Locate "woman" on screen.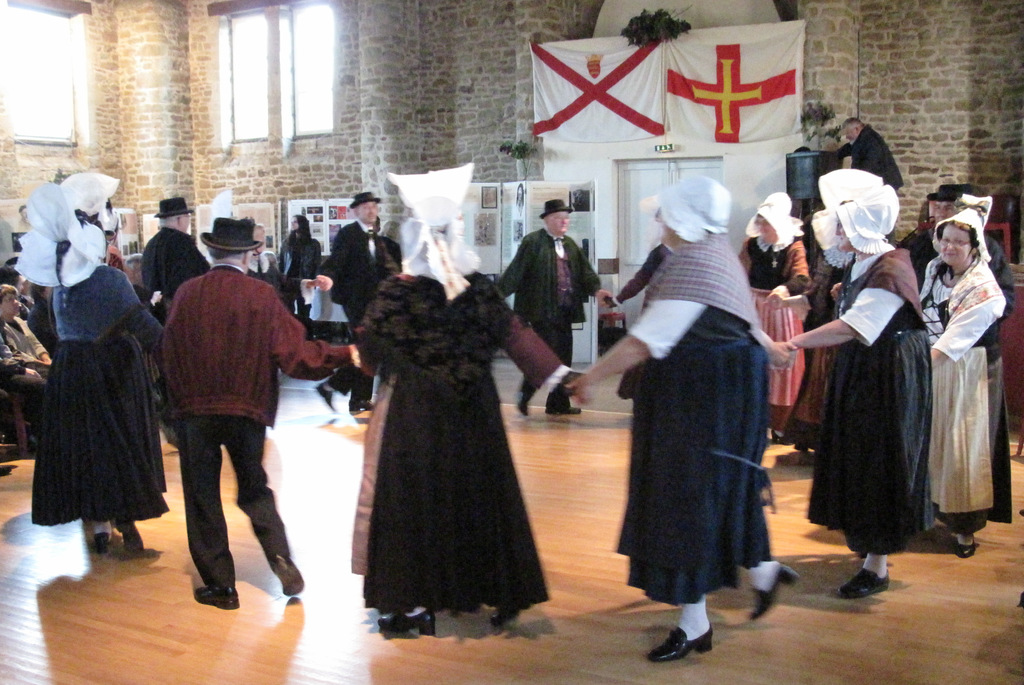
On screen at select_region(779, 170, 939, 600).
